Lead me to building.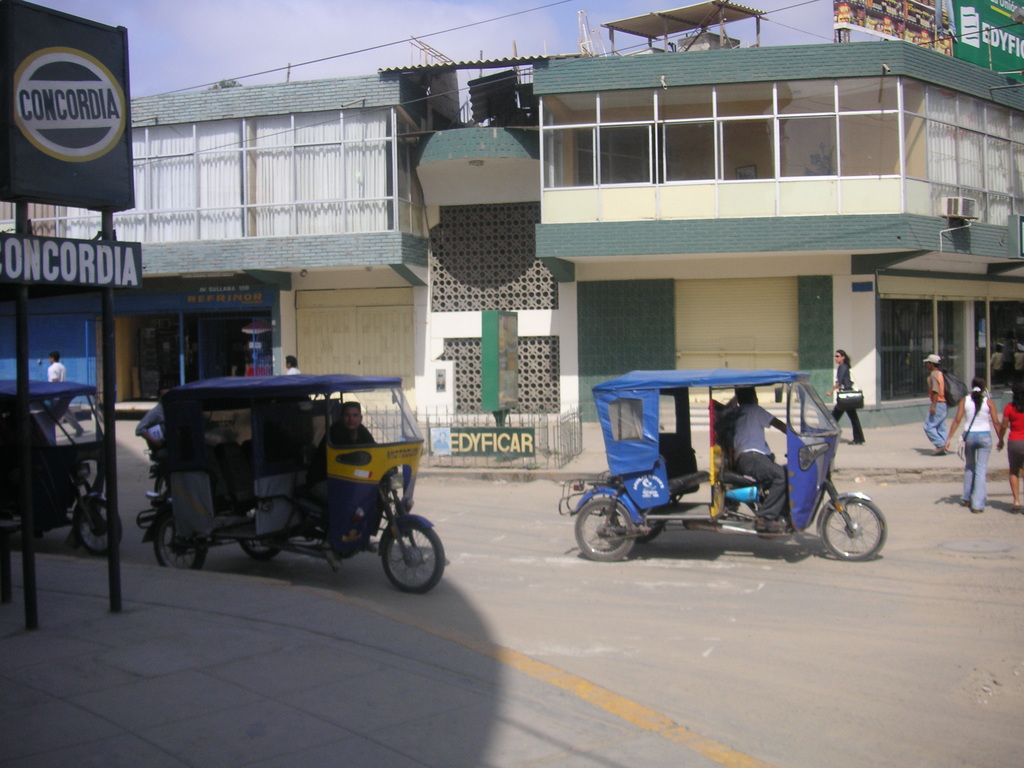
Lead to x1=0 y1=30 x2=1023 y2=427.
